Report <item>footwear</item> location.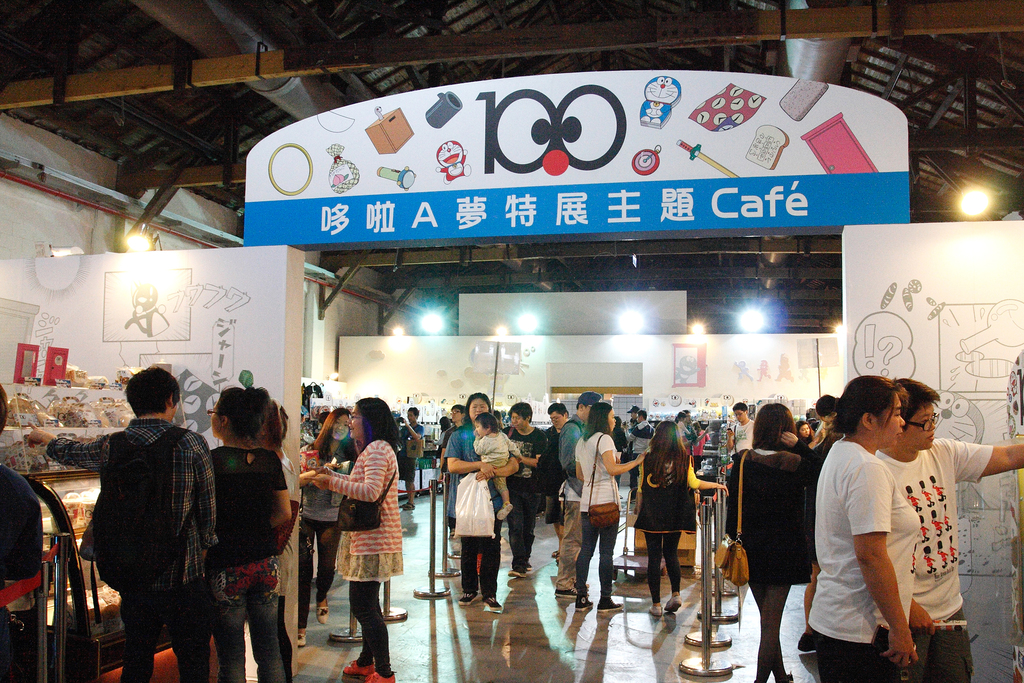
Report: l=795, t=631, r=821, b=651.
